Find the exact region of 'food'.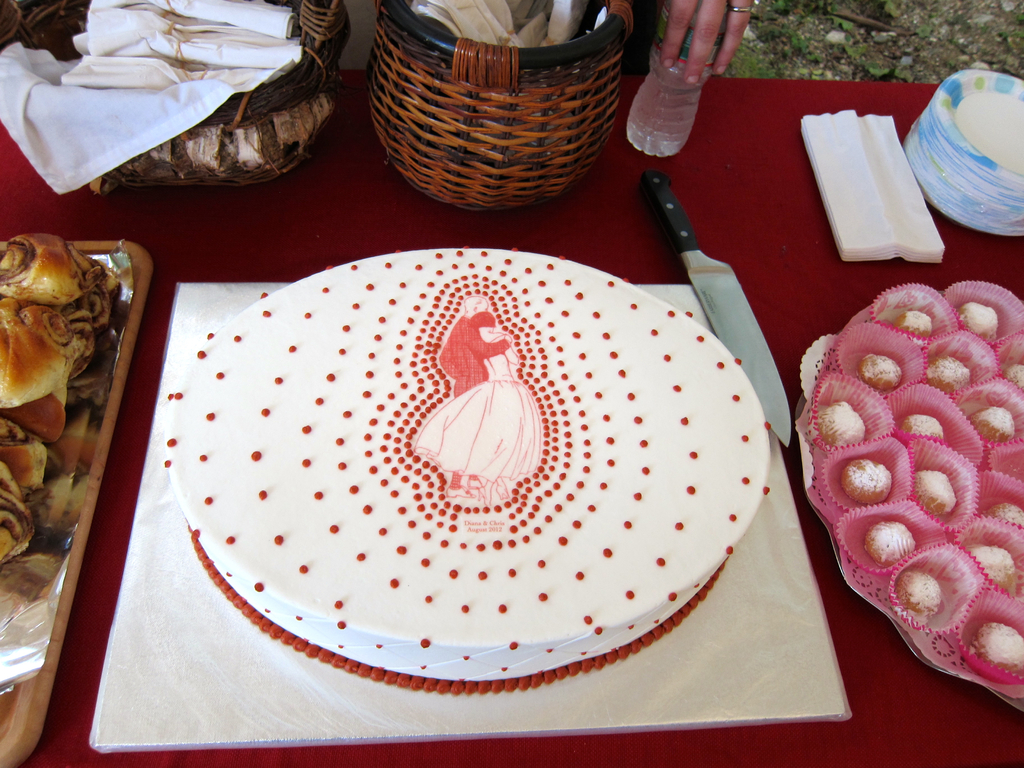
Exact region: <box>864,519,916,569</box>.
